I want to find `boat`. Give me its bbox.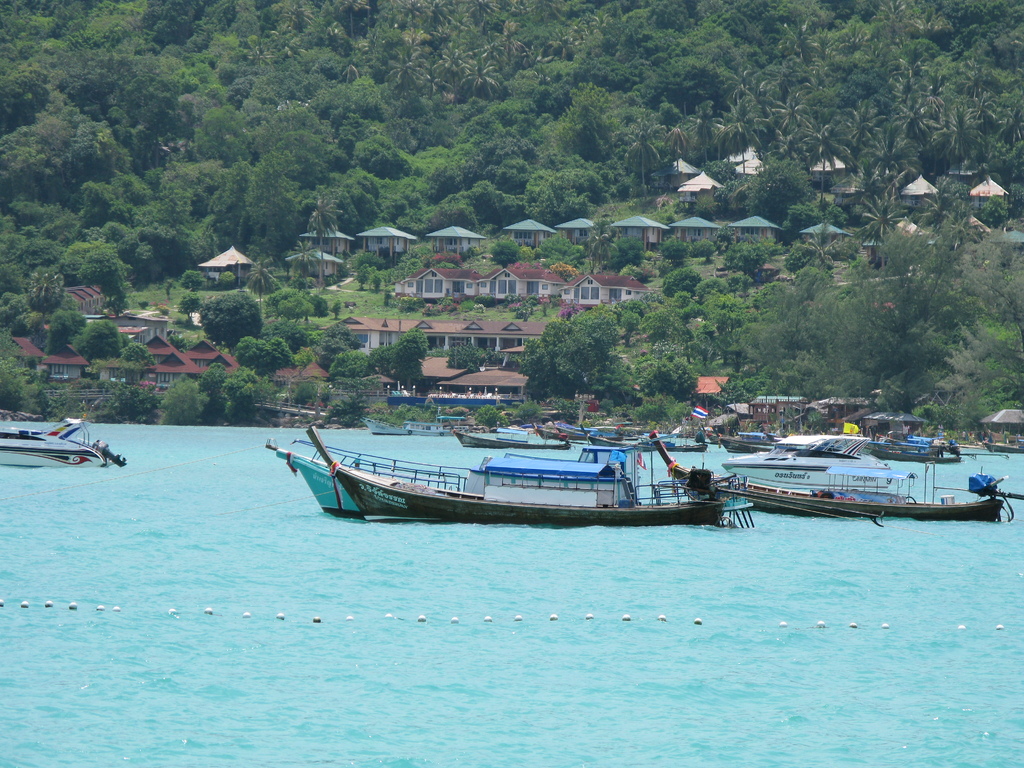
bbox(365, 414, 456, 436).
